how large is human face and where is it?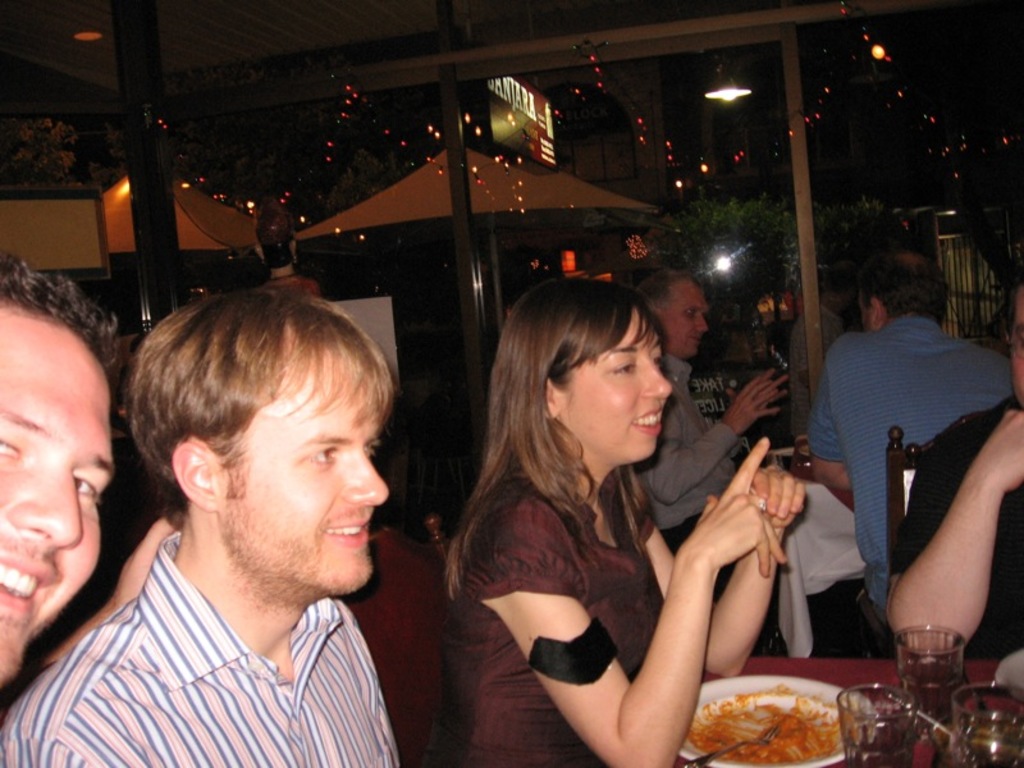
Bounding box: bbox(0, 307, 118, 682).
